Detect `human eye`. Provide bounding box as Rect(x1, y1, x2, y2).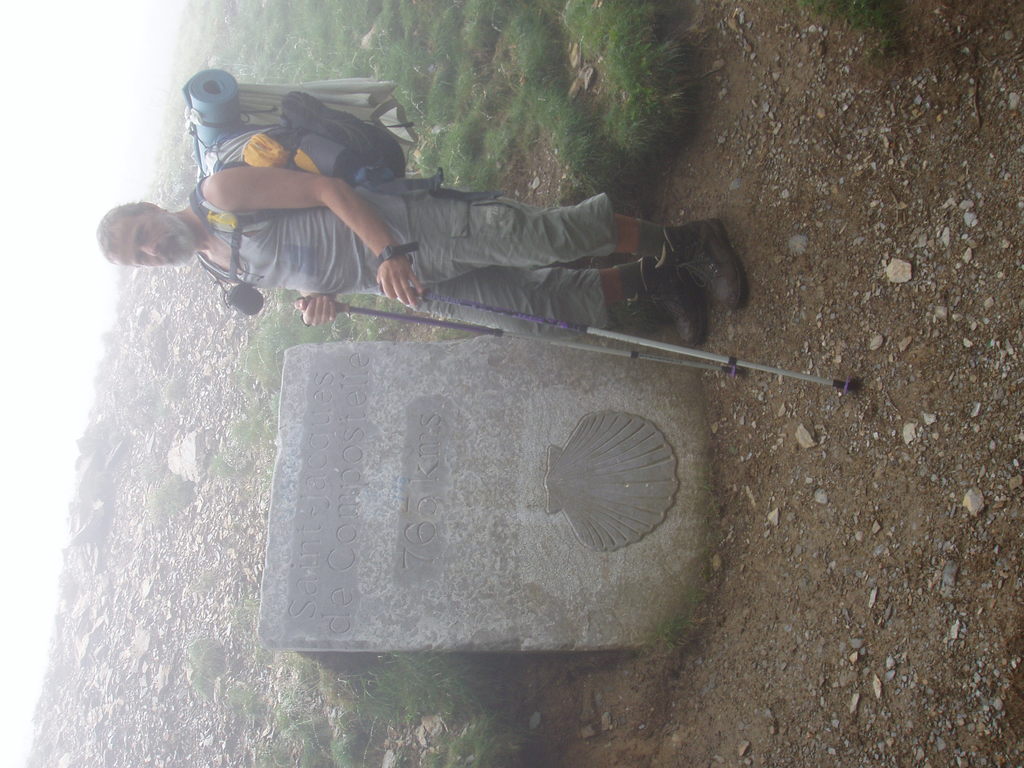
Rect(135, 228, 146, 246).
